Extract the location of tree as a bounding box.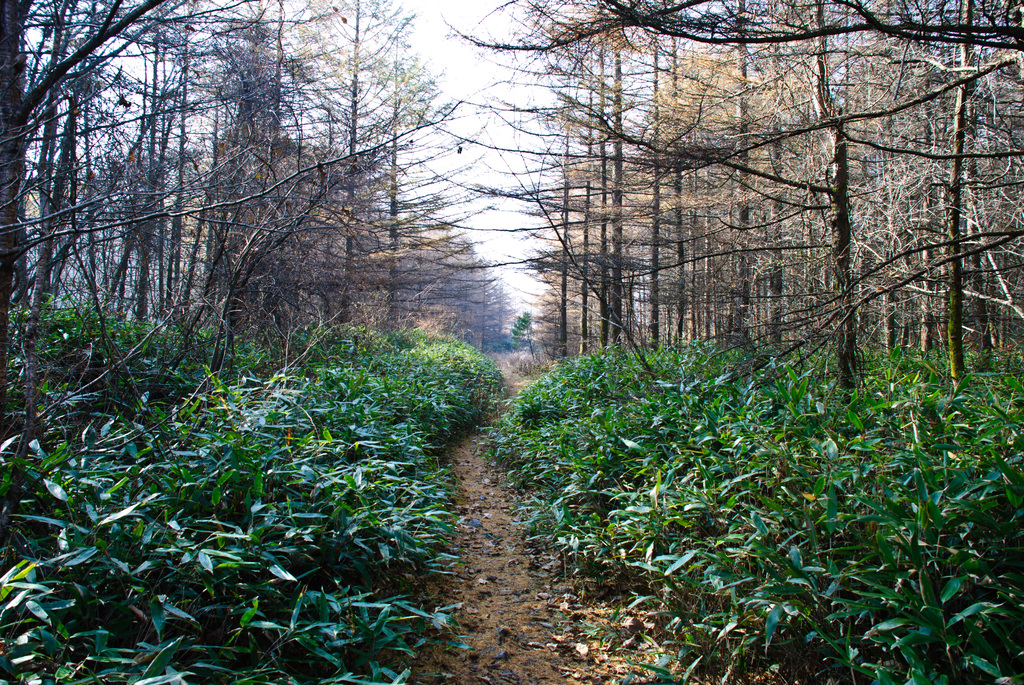
<region>534, 0, 716, 379</region>.
